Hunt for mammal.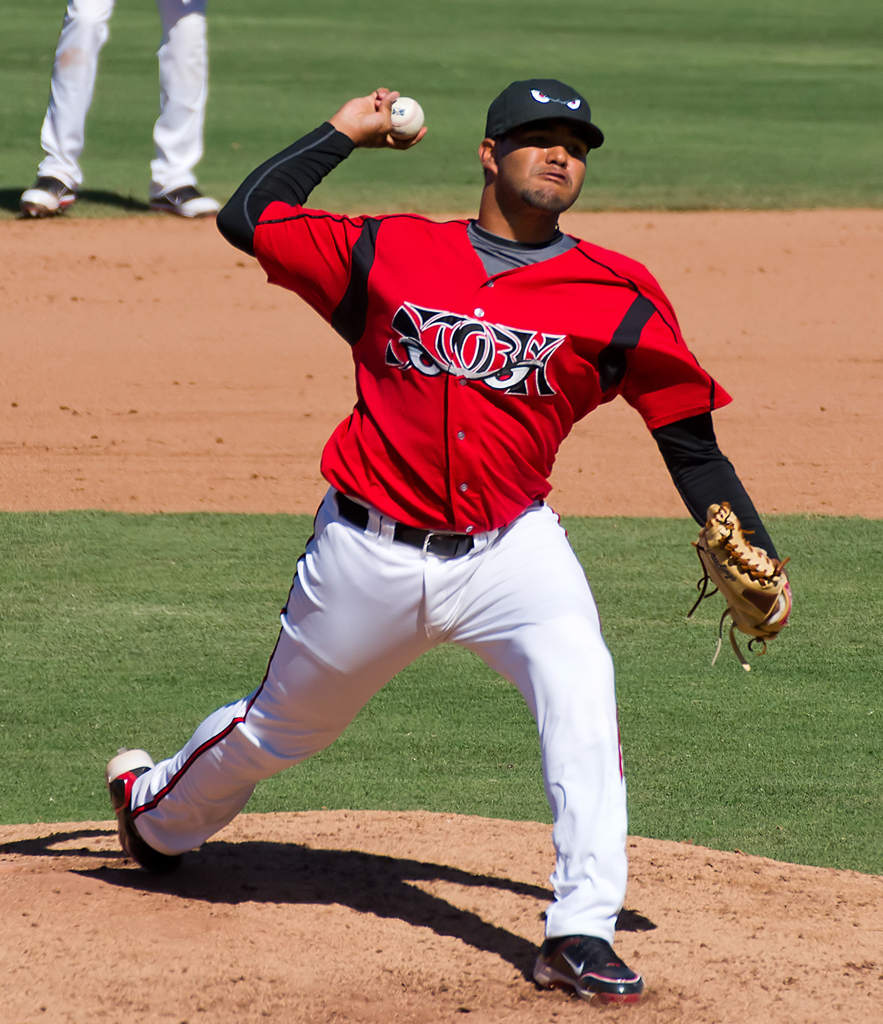
Hunted down at rect(20, 0, 217, 218).
